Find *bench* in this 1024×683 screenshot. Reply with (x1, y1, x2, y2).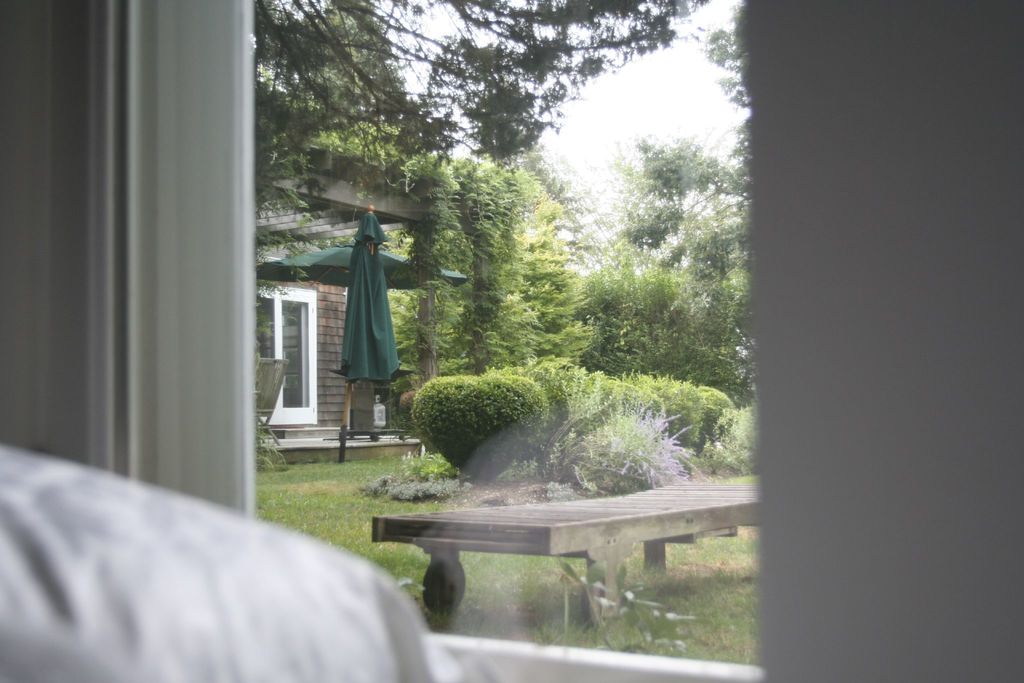
(361, 472, 748, 645).
